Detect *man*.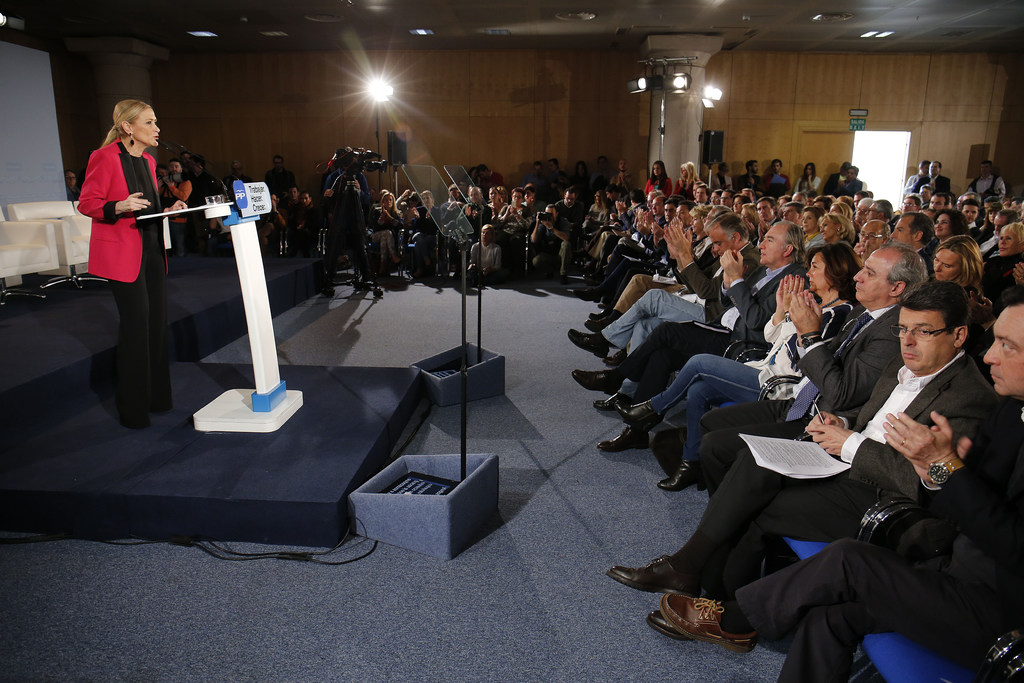
Detected at 701,239,925,494.
